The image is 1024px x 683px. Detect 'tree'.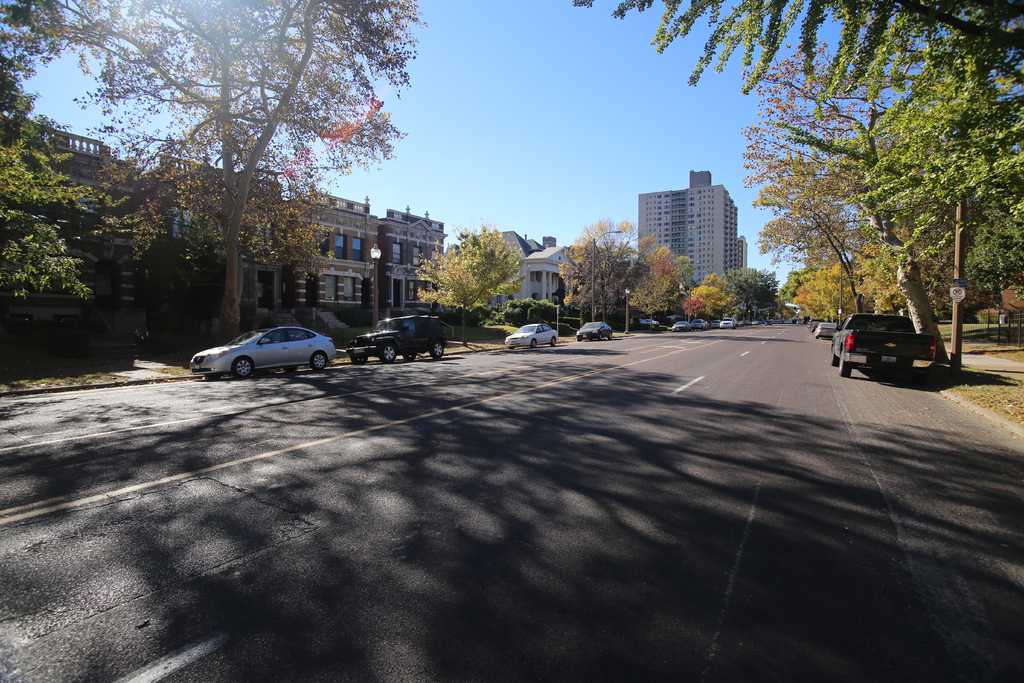
Detection: (0, 0, 431, 339).
